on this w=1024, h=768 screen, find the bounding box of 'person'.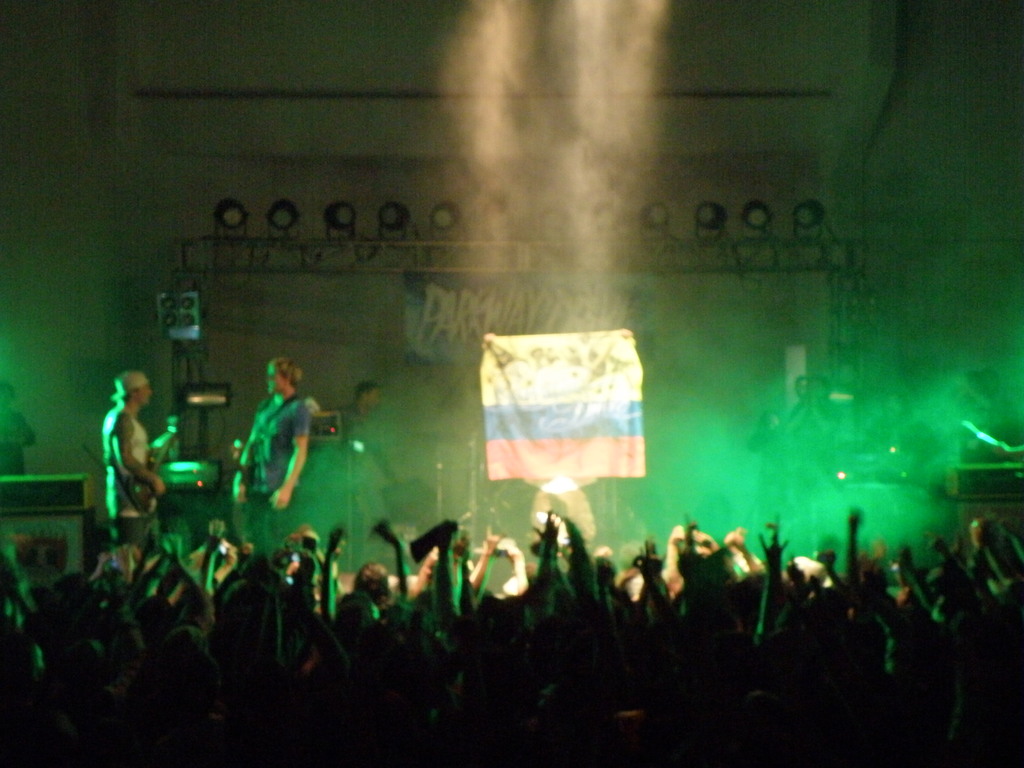
Bounding box: crop(744, 414, 780, 529).
